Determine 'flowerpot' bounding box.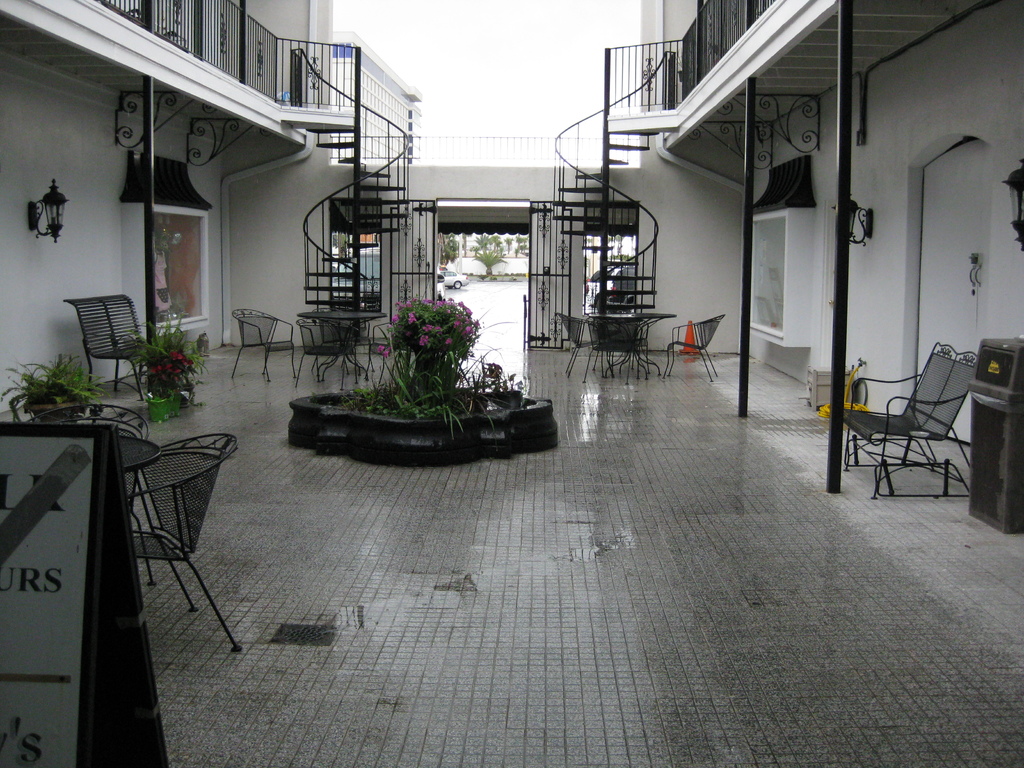
Determined: 26,402,83,424.
